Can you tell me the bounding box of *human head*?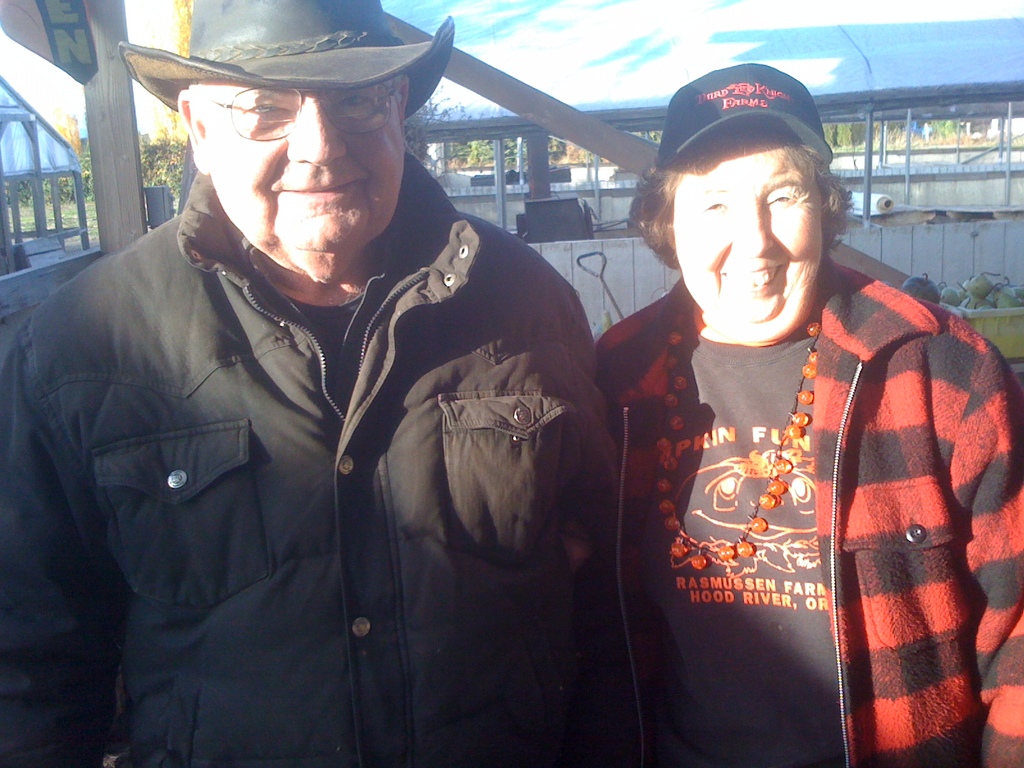
bbox=[173, 0, 412, 273].
